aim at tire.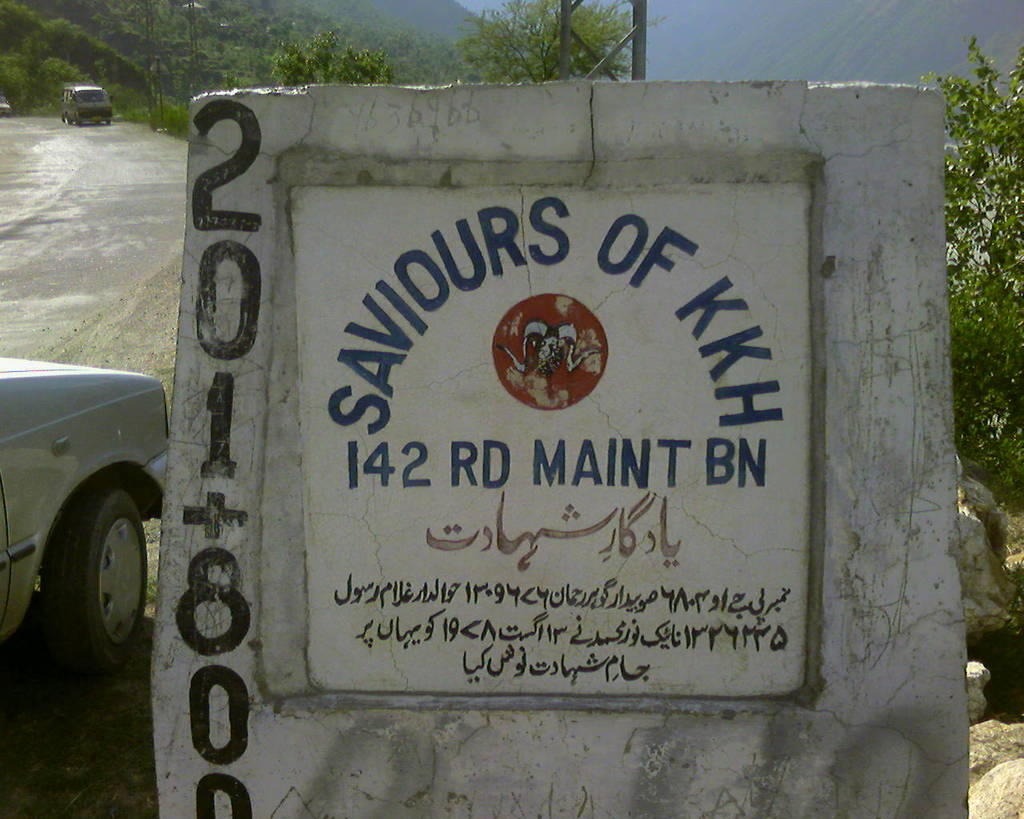
Aimed at <bbox>108, 118, 112, 126</bbox>.
